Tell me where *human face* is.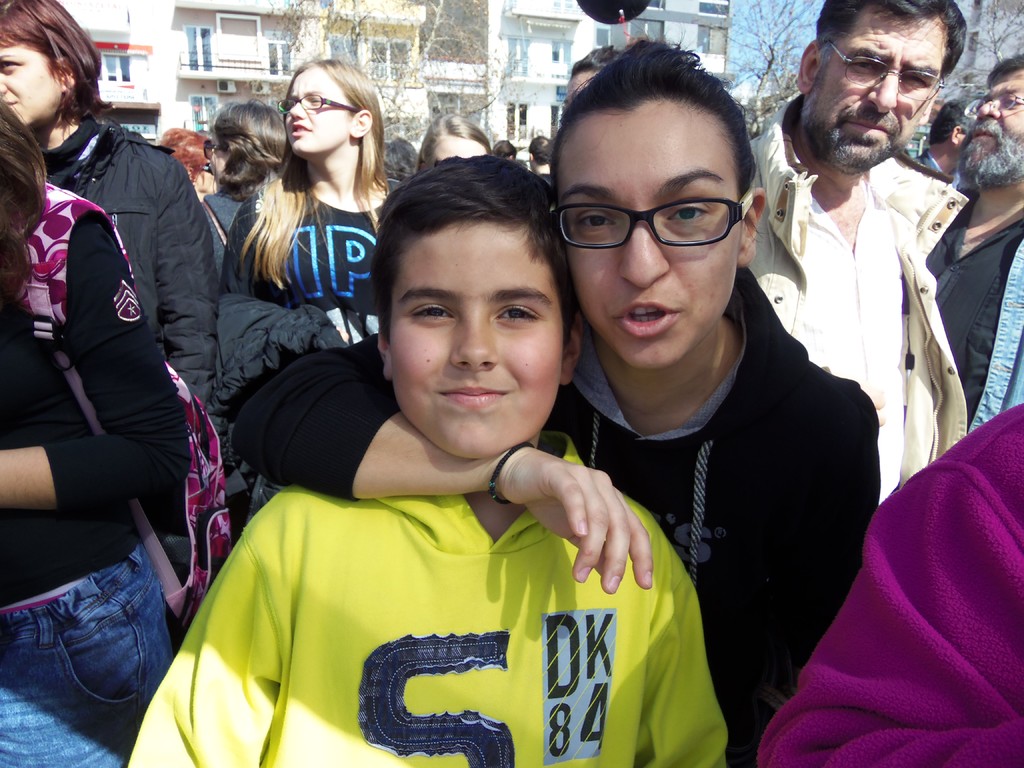
*human face* is at <box>558,114,742,369</box>.
